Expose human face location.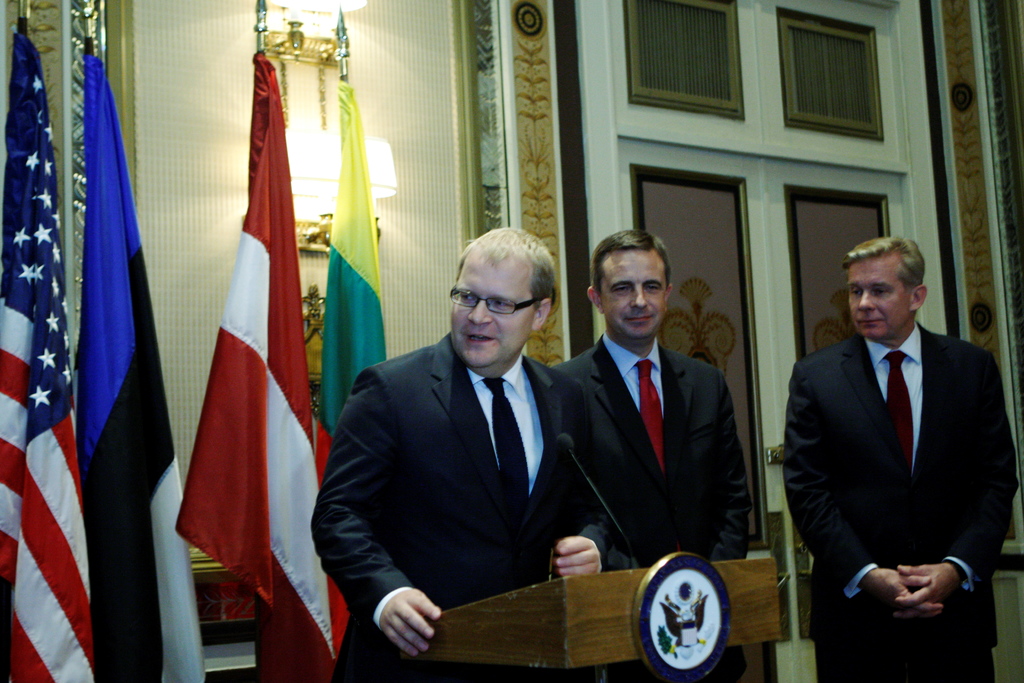
Exposed at Rect(600, 251, 666, 340).
